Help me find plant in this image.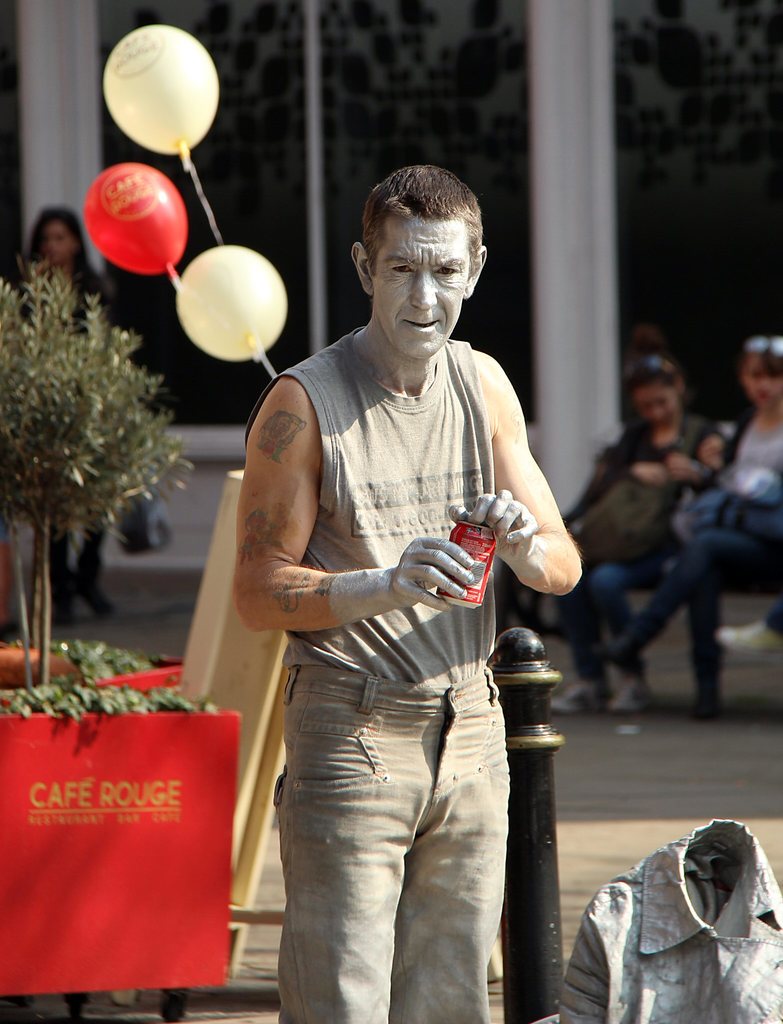
Found it: bbox=[12, 609, 203, 724].
